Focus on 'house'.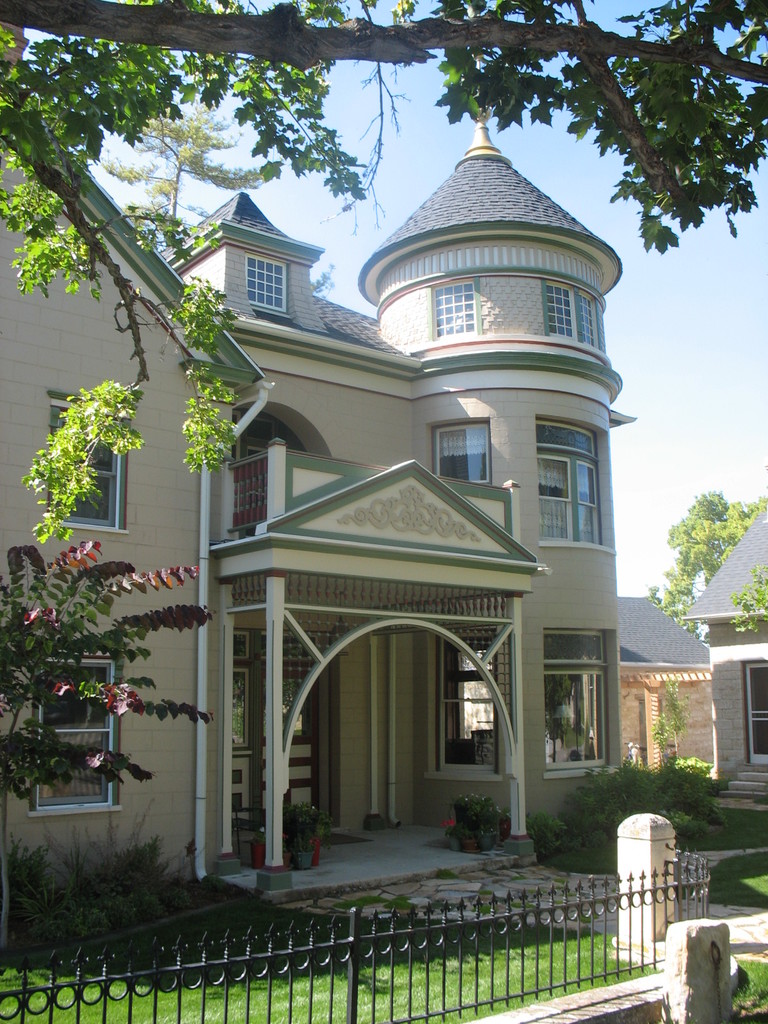
Focused at rect(672, 499, 767, 801).
